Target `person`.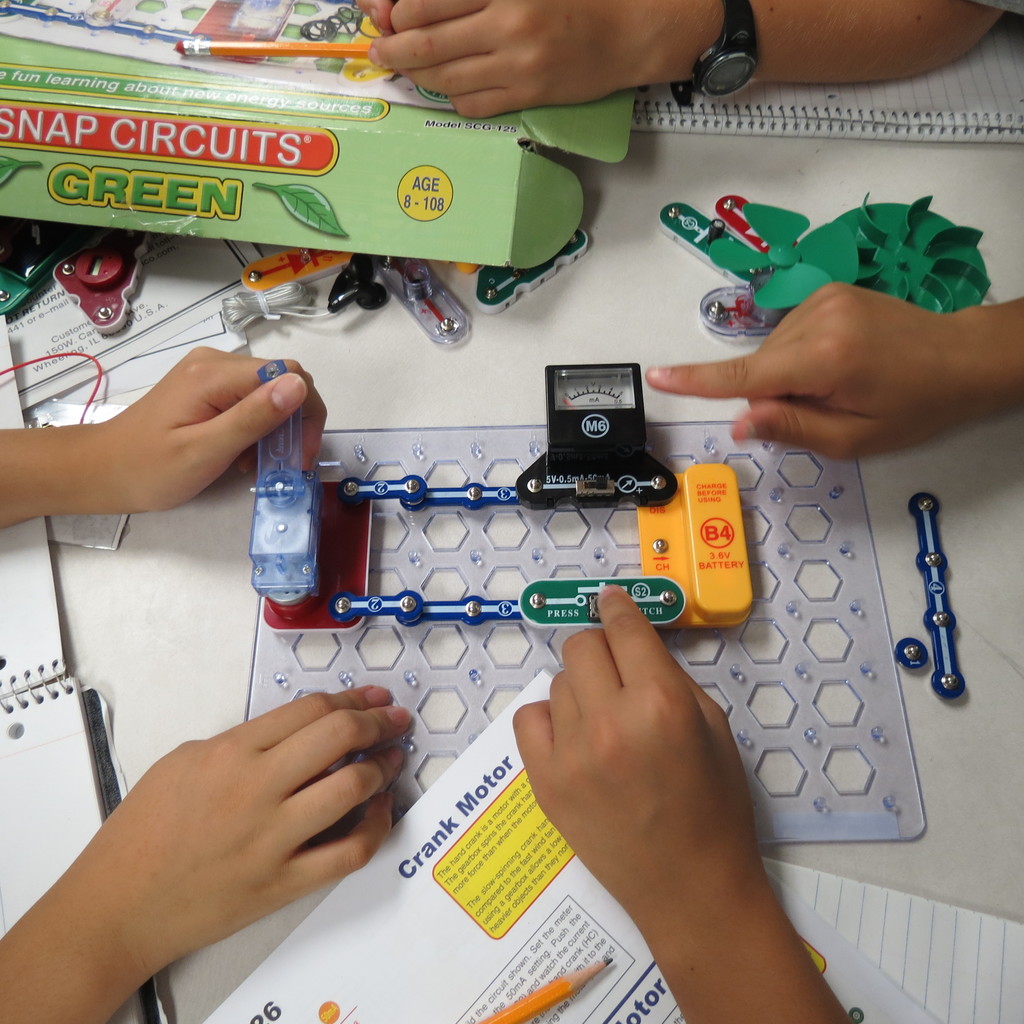
Target region: (left=356, top=0, right=1023, bottom=120).
